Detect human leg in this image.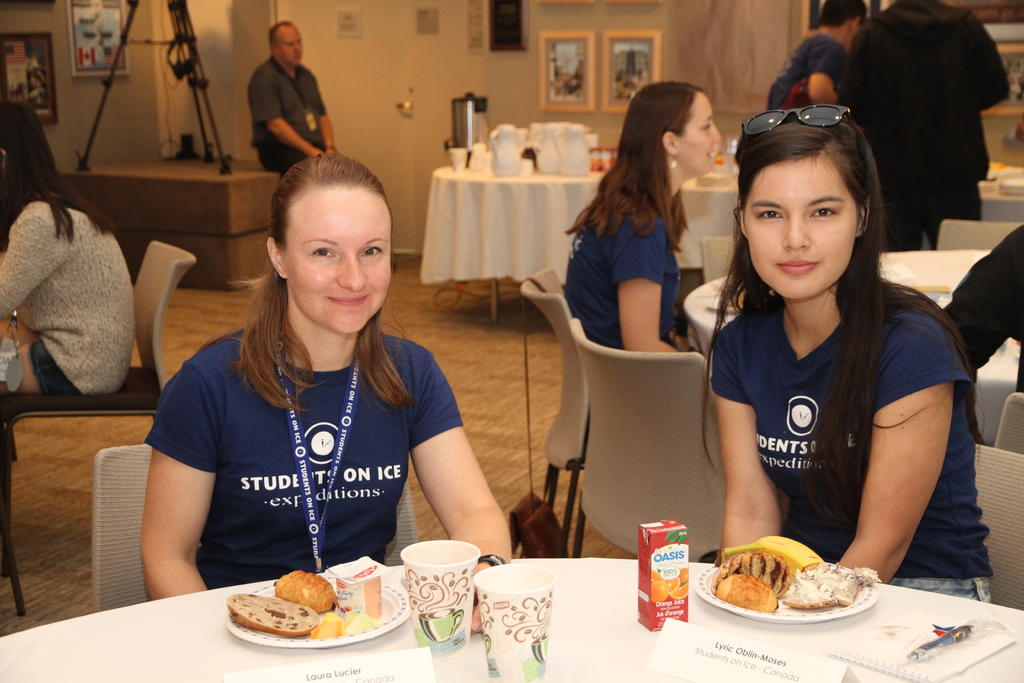
Detection: Rect(0, 339, 76, 394).
